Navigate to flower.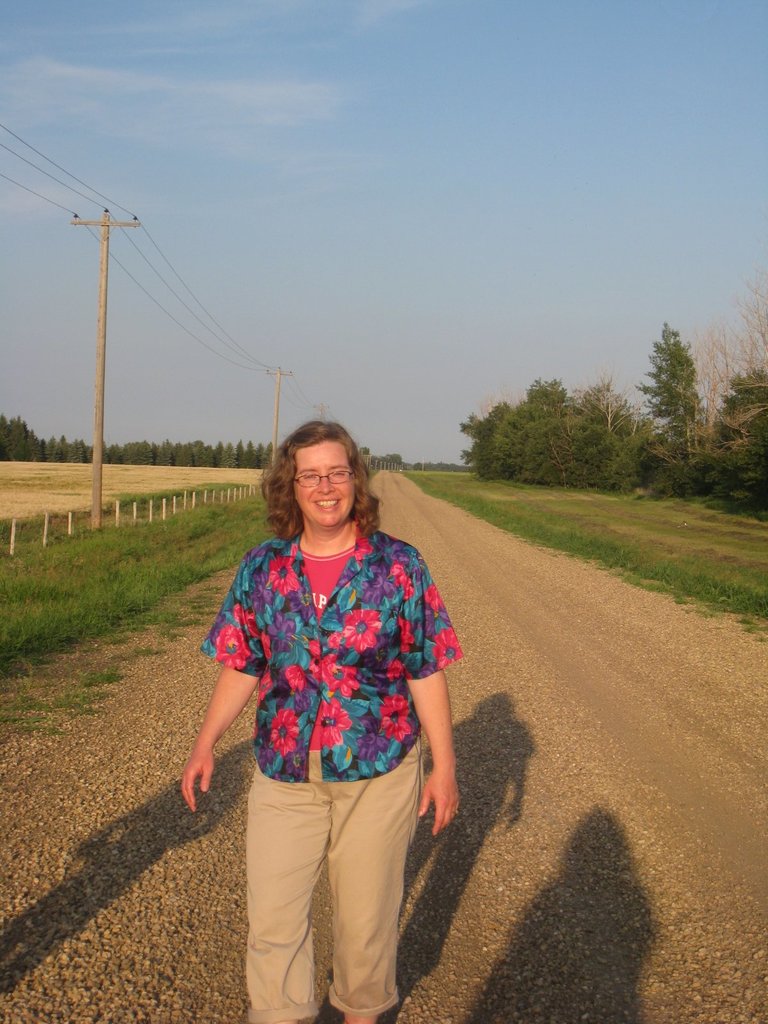
Navigation target: region(217, 624, 250, 678).
